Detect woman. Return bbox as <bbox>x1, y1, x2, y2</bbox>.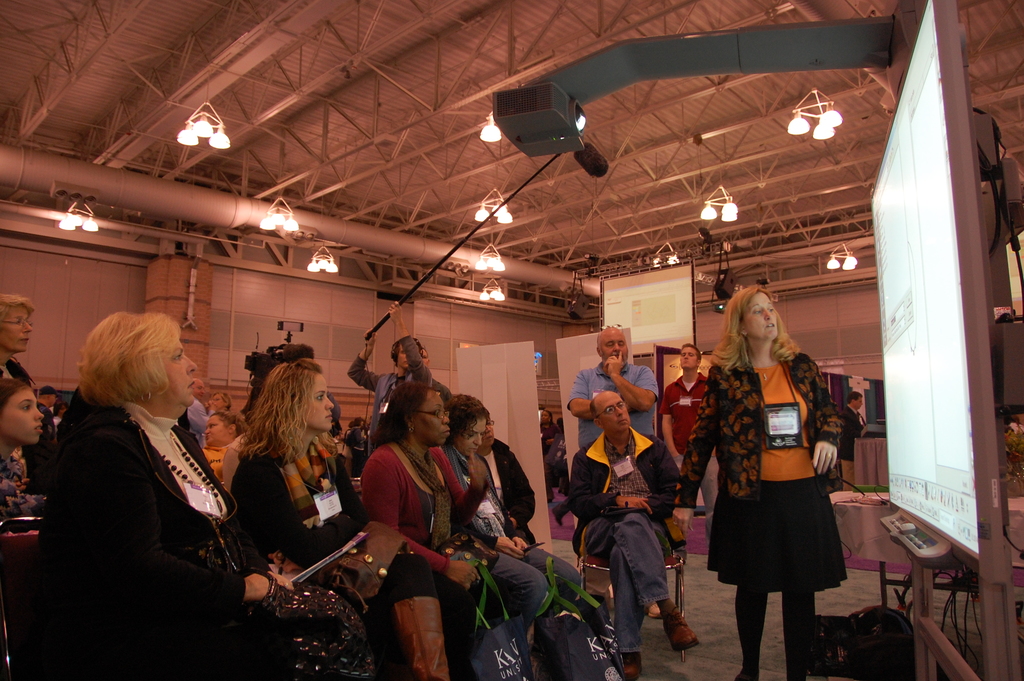
<bbox>445, 398, 594, 664</bbox>.
